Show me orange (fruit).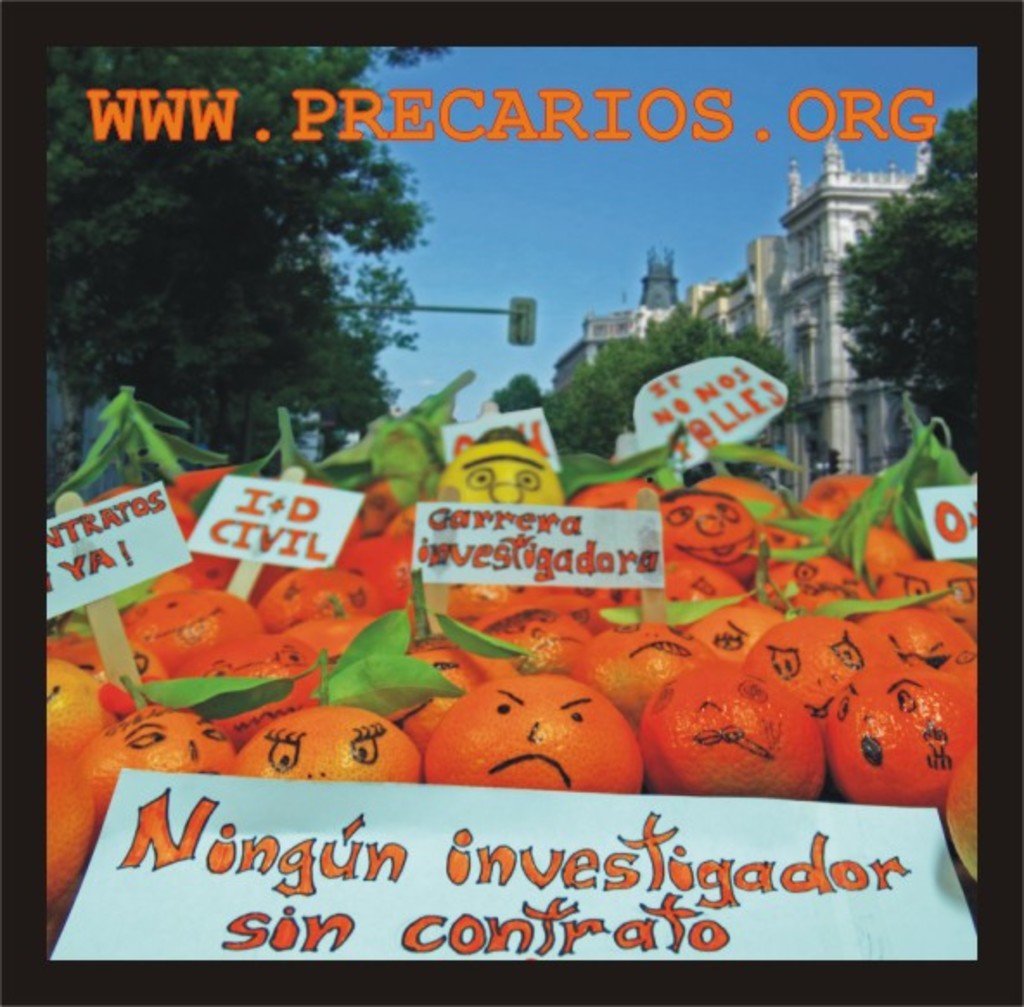
orange (fruit) is here: select_region(301, 619, 391, 666).
